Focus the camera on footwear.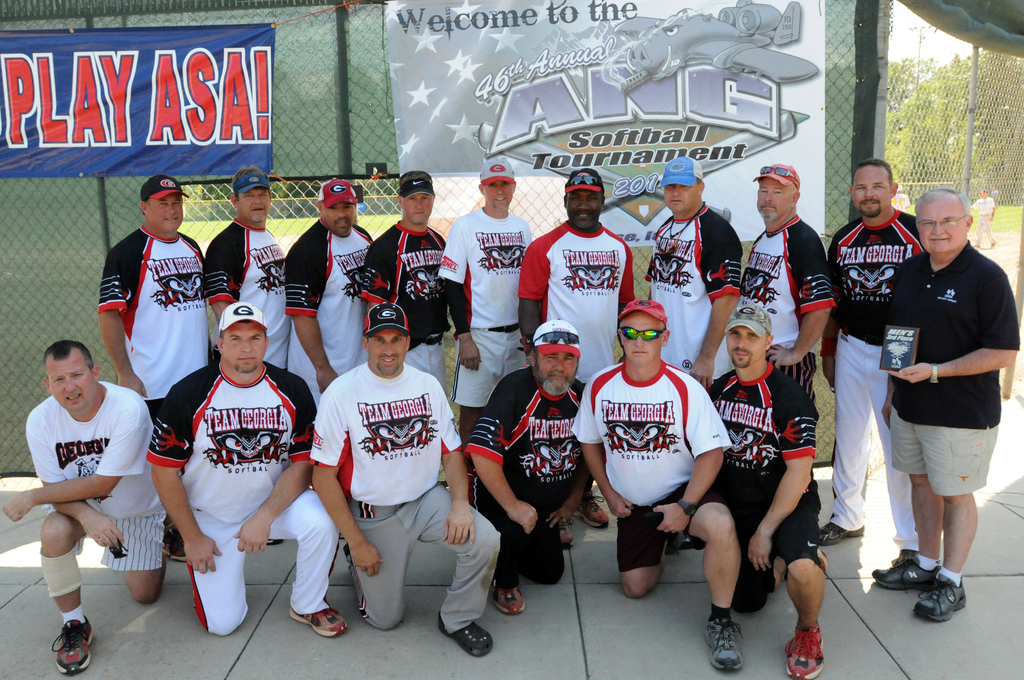
Focus region: {"left": 785, "top": 624, "right": 824, "bottom": 679}.
